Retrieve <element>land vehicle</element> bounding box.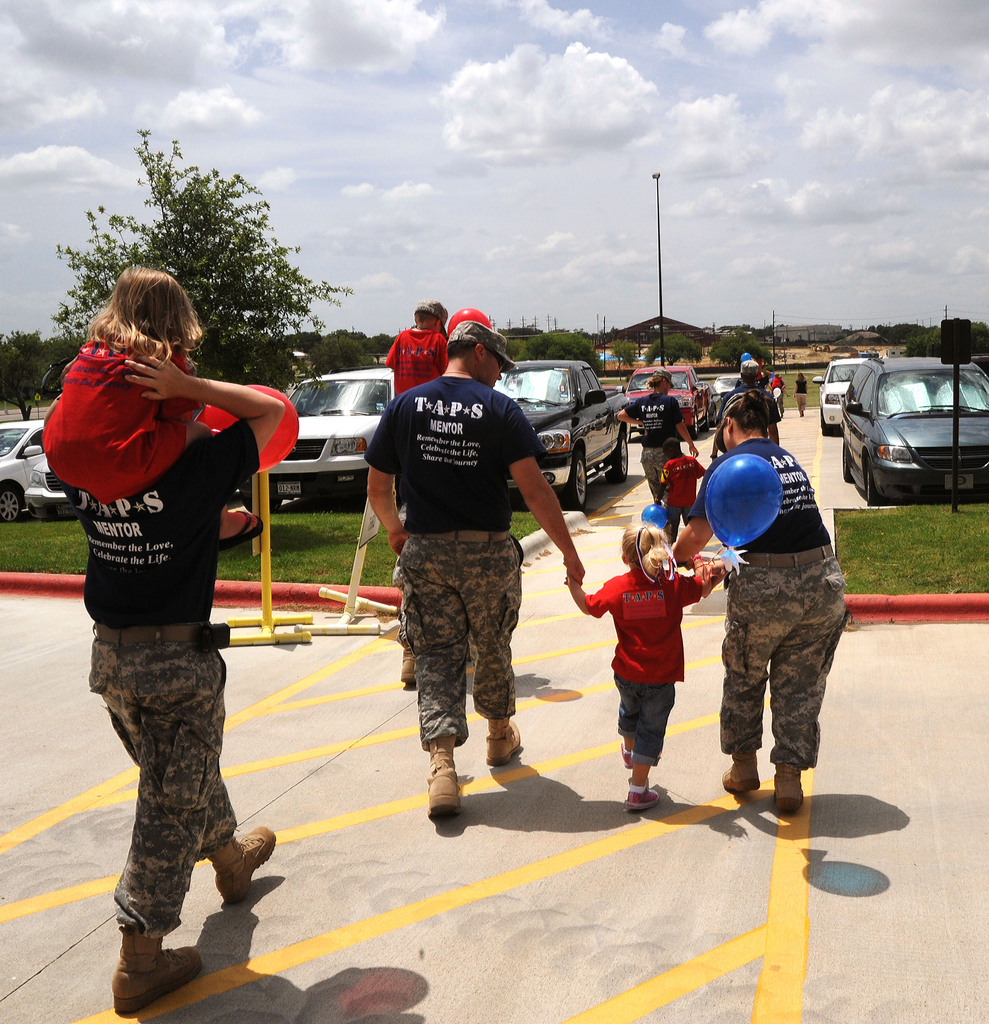
Bounding box: [709,371,744,413].
